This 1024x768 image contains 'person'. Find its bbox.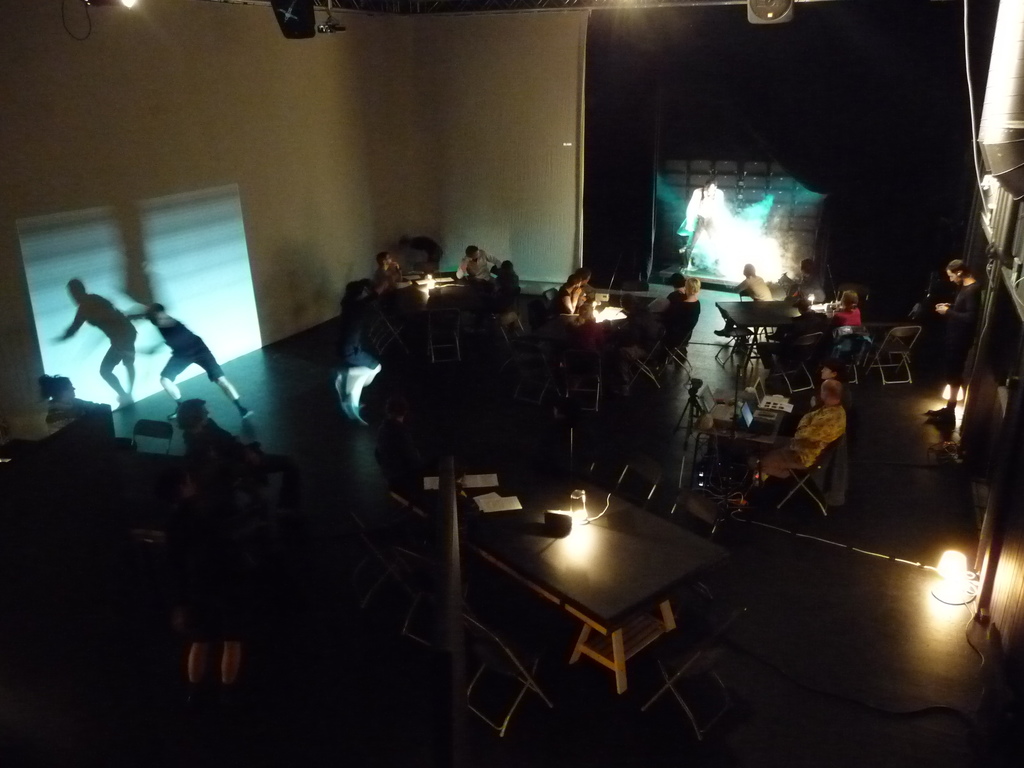
398, 238, 443, 269.
